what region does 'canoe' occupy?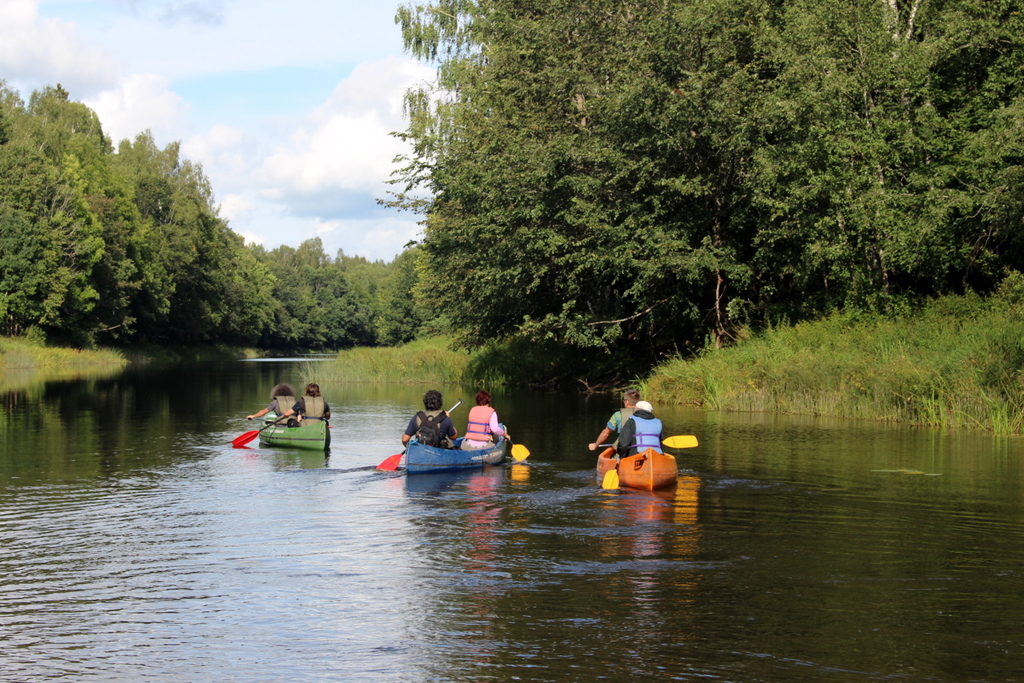
(x1=262, y1=408, x2=330, y2=451).
